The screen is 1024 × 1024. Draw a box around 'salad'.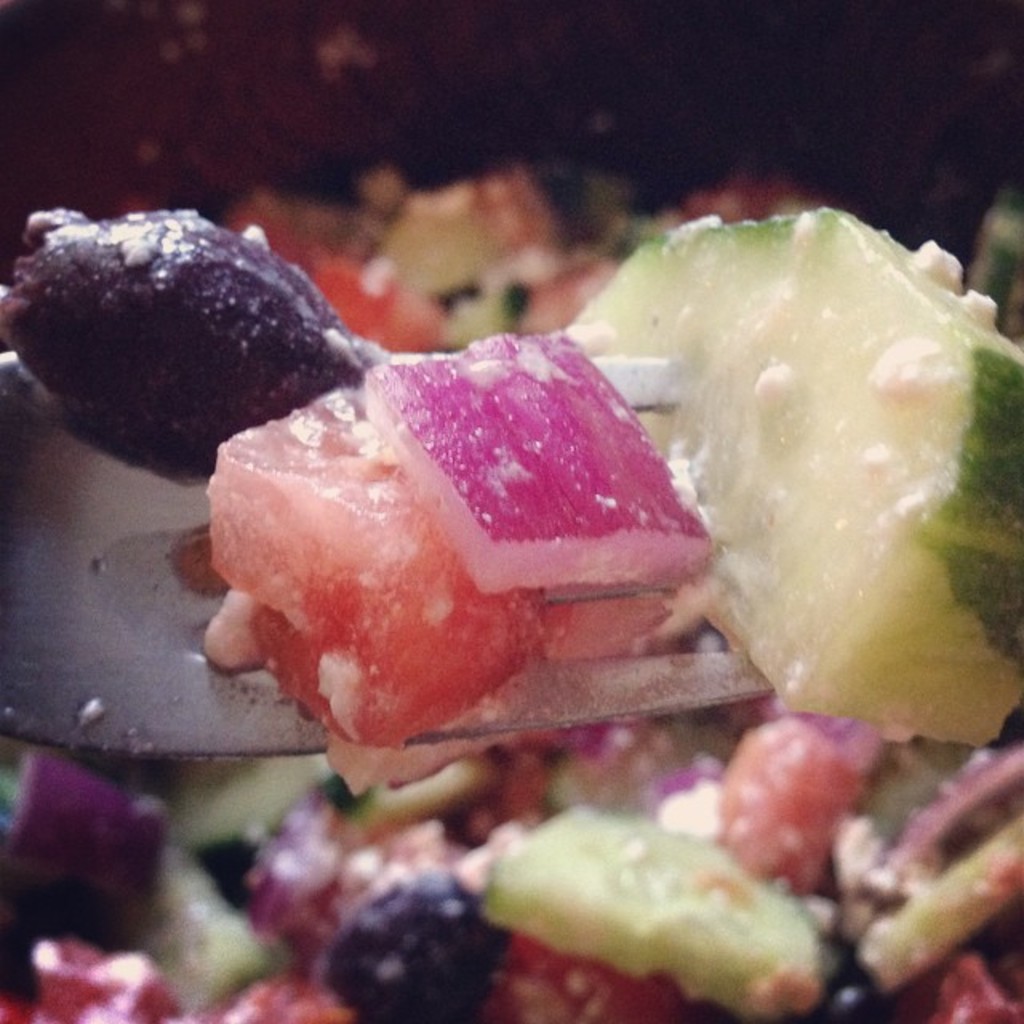
<bbox>0, 115, 1022, 1022</bbox>.
